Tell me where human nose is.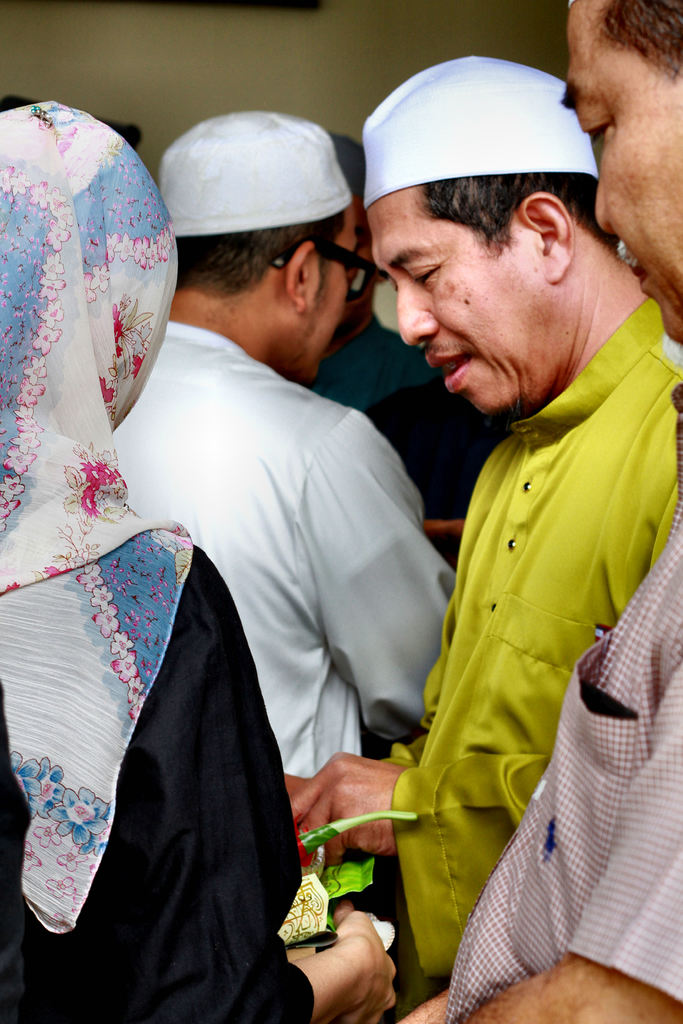
human nose is at Rect(597, 177, 621, 239).
